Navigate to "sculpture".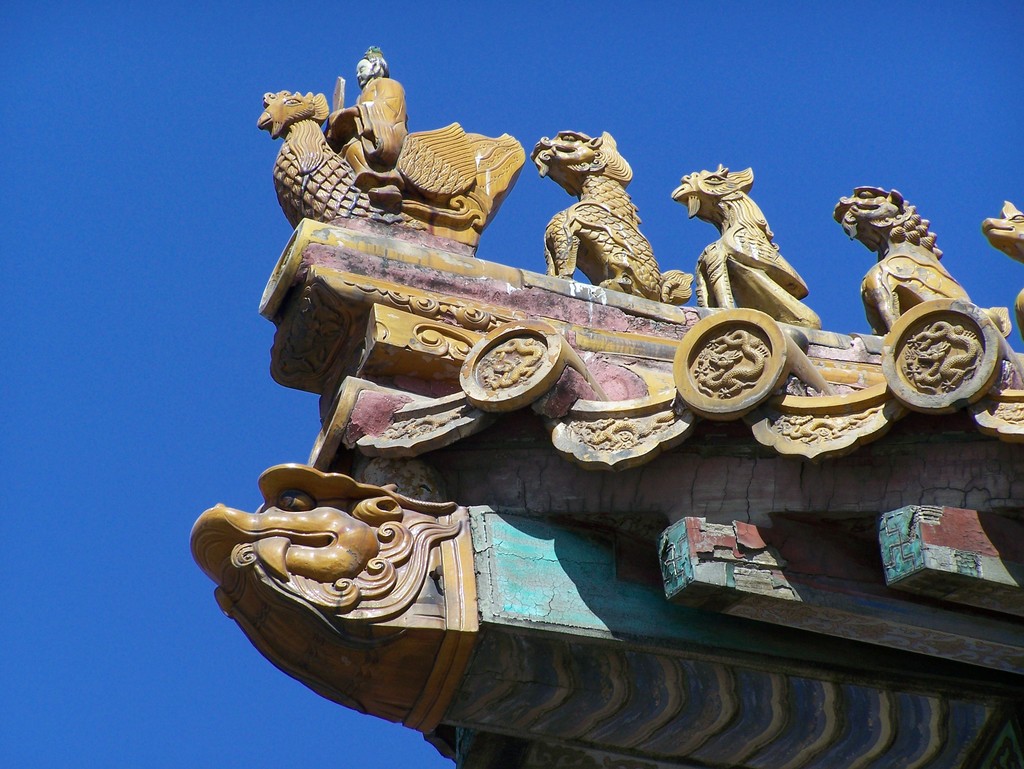
Navigation target: l=826, t=179, r=1009, b=360.
